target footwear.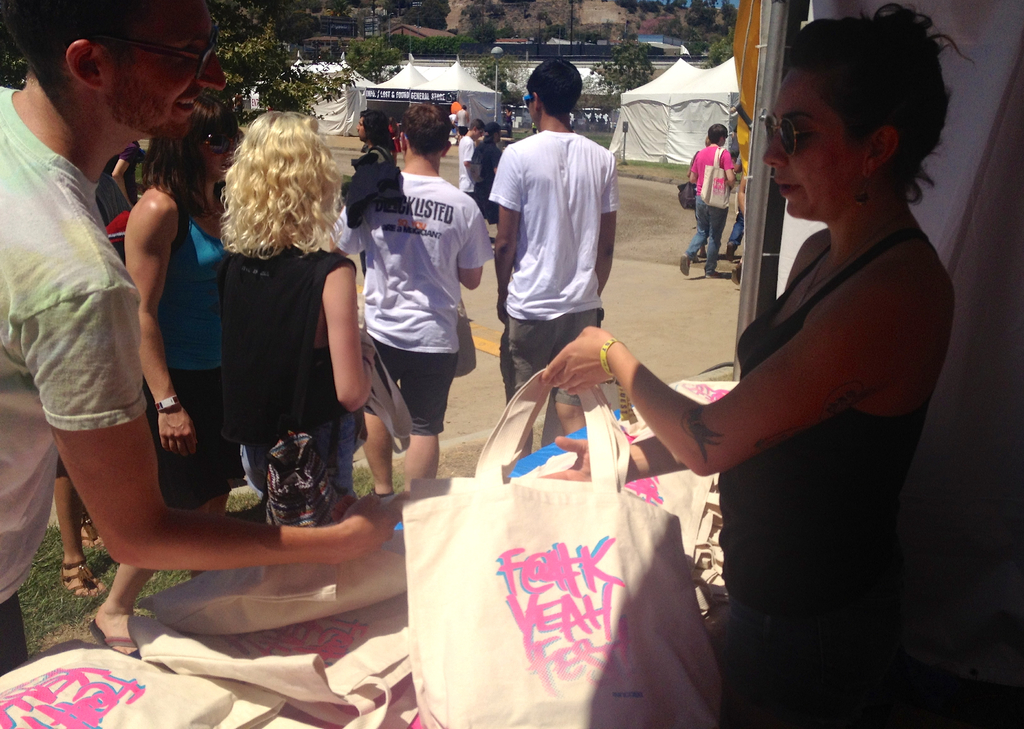
Target region: (left=676, top=250, right=691, bottom=275).
